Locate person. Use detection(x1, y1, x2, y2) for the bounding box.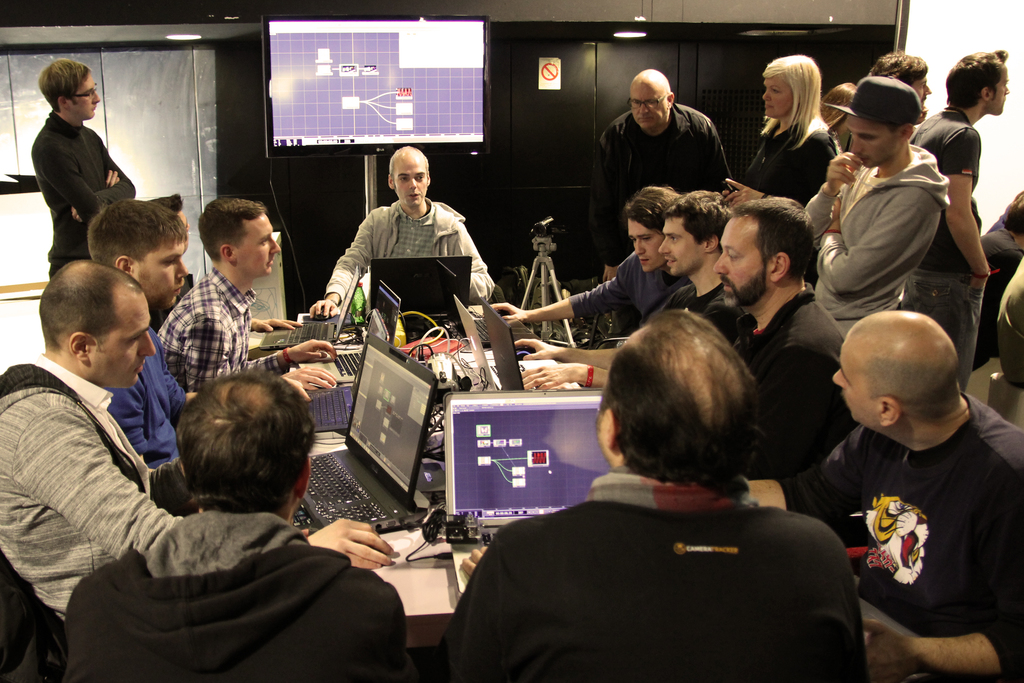
detection(26, 60, 136, 277).
